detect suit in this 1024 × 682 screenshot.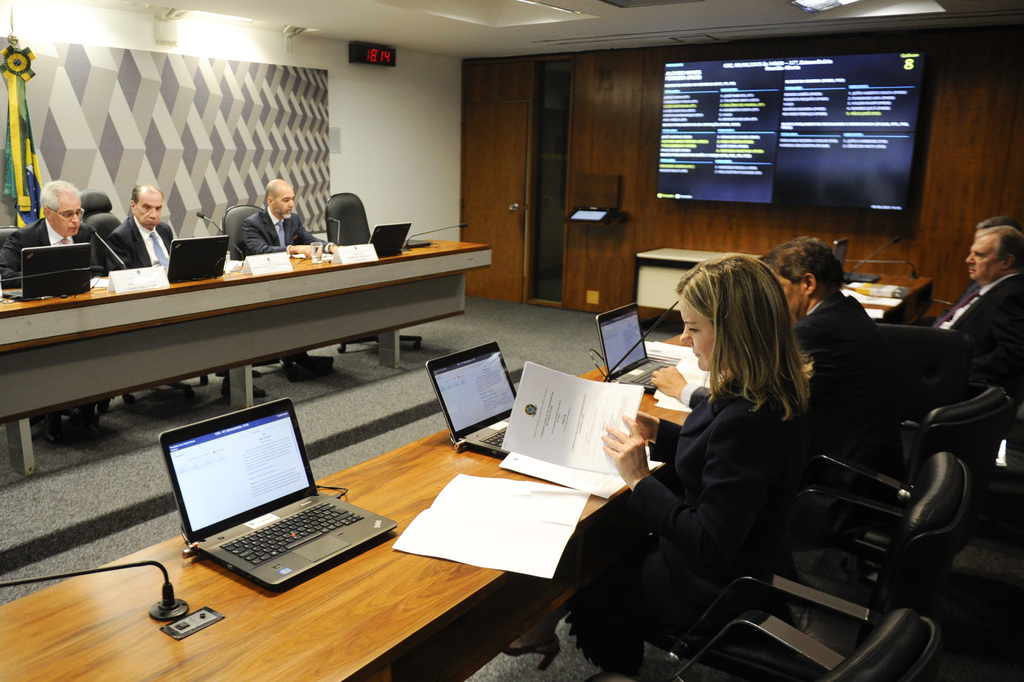
Detection: rect(0, 227, 107, 296).
